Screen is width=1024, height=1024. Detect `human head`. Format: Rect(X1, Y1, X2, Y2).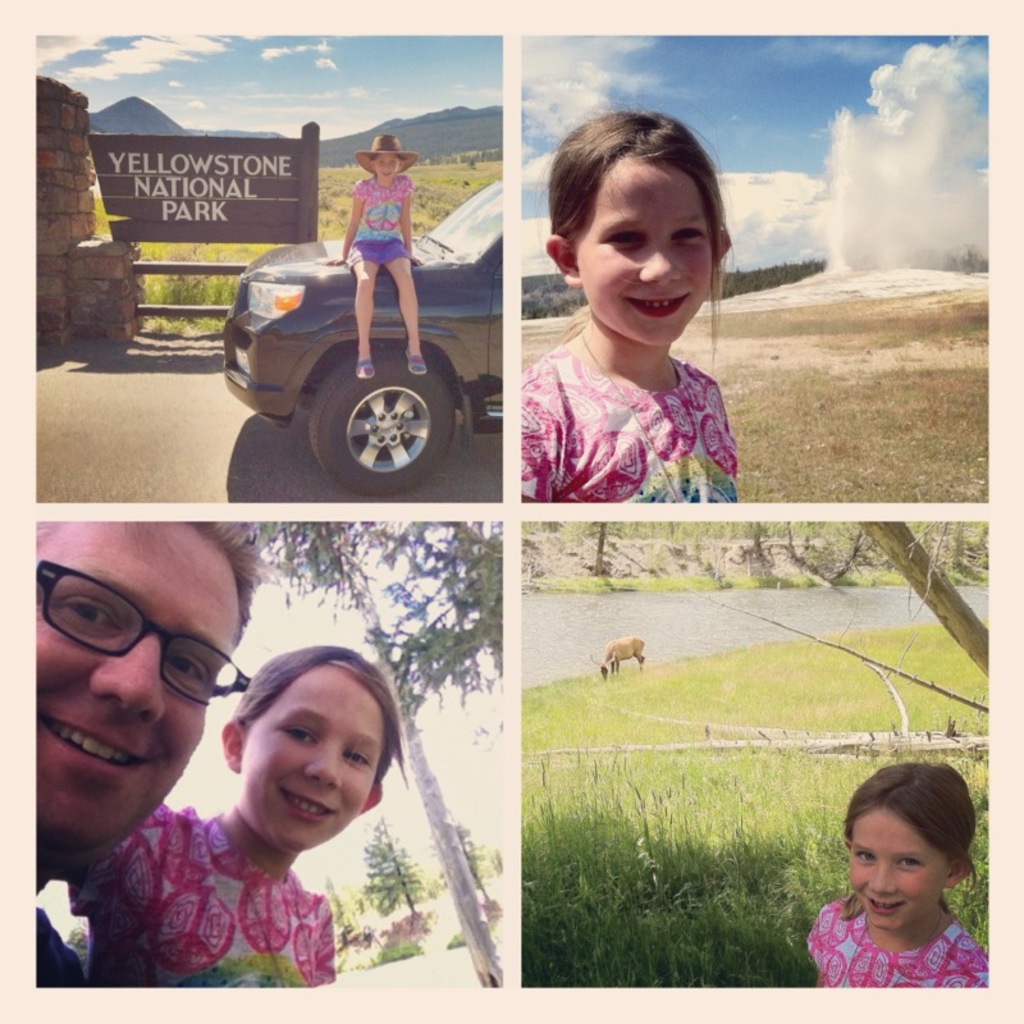
Rect(201, 652, 389, 870).
